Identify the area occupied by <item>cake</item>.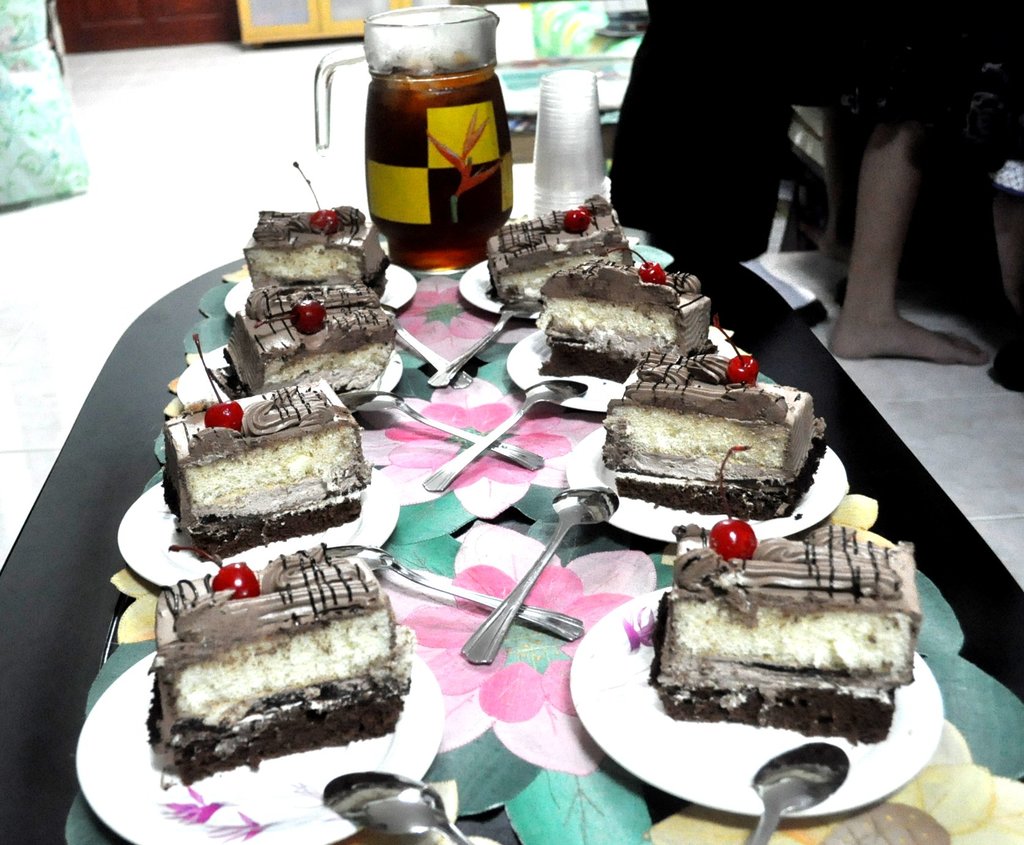
Area: rect(168, 377, 358, 556).
